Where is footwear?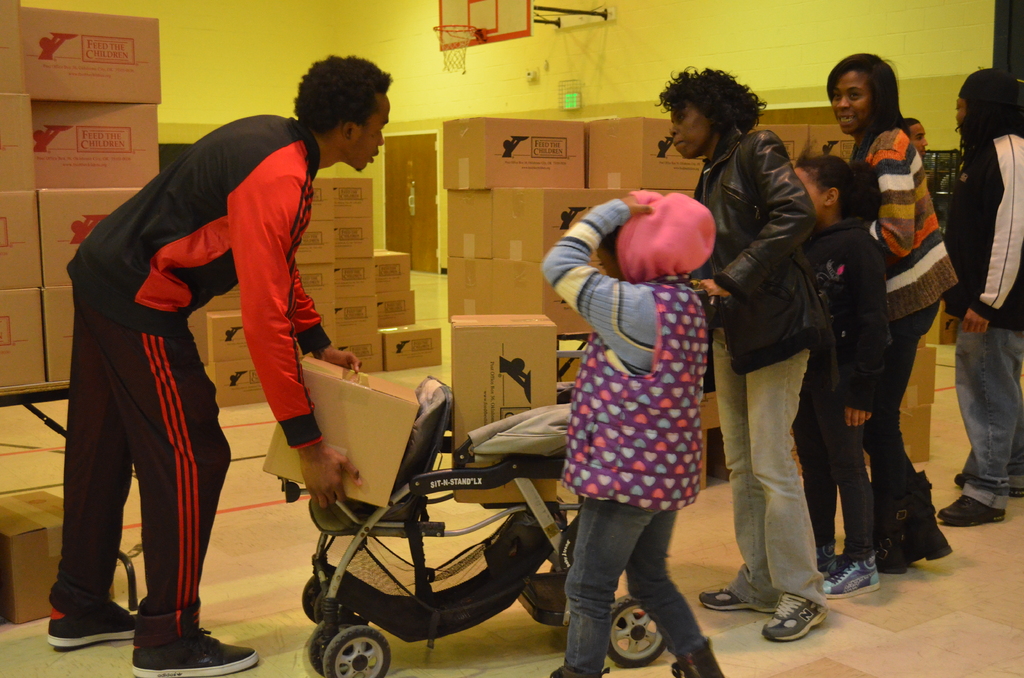
(x1=935, y1=495, x2=1002, y2=528).
